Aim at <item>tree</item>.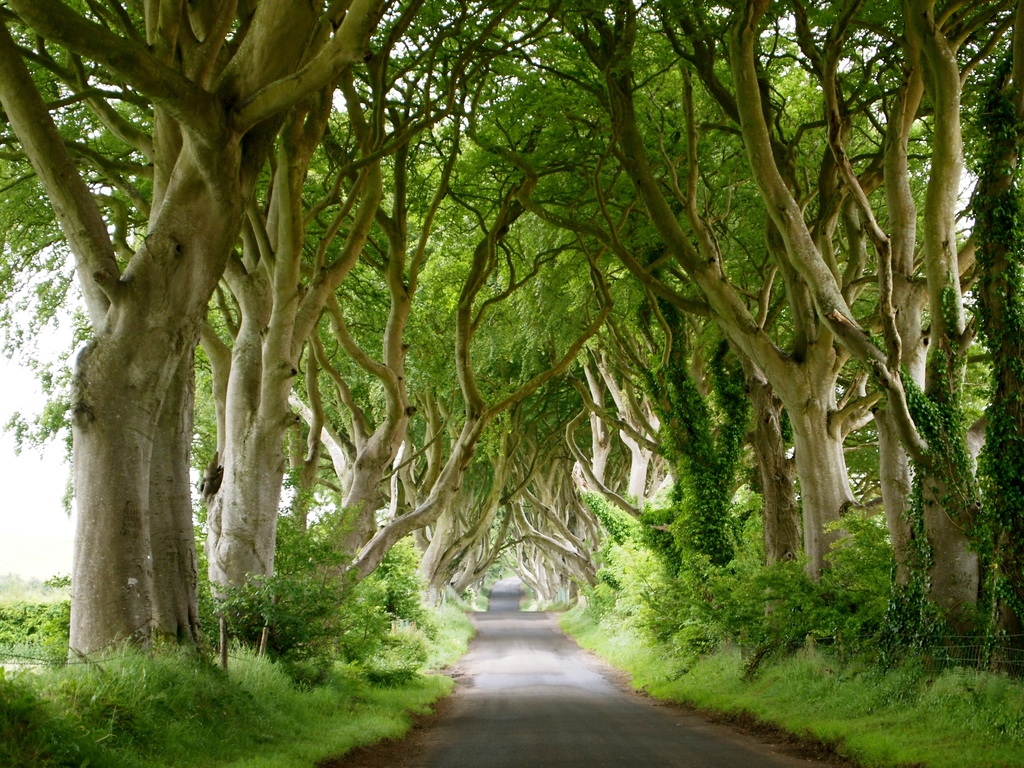
Aimed at box=[892, 0, 1023, 710].
